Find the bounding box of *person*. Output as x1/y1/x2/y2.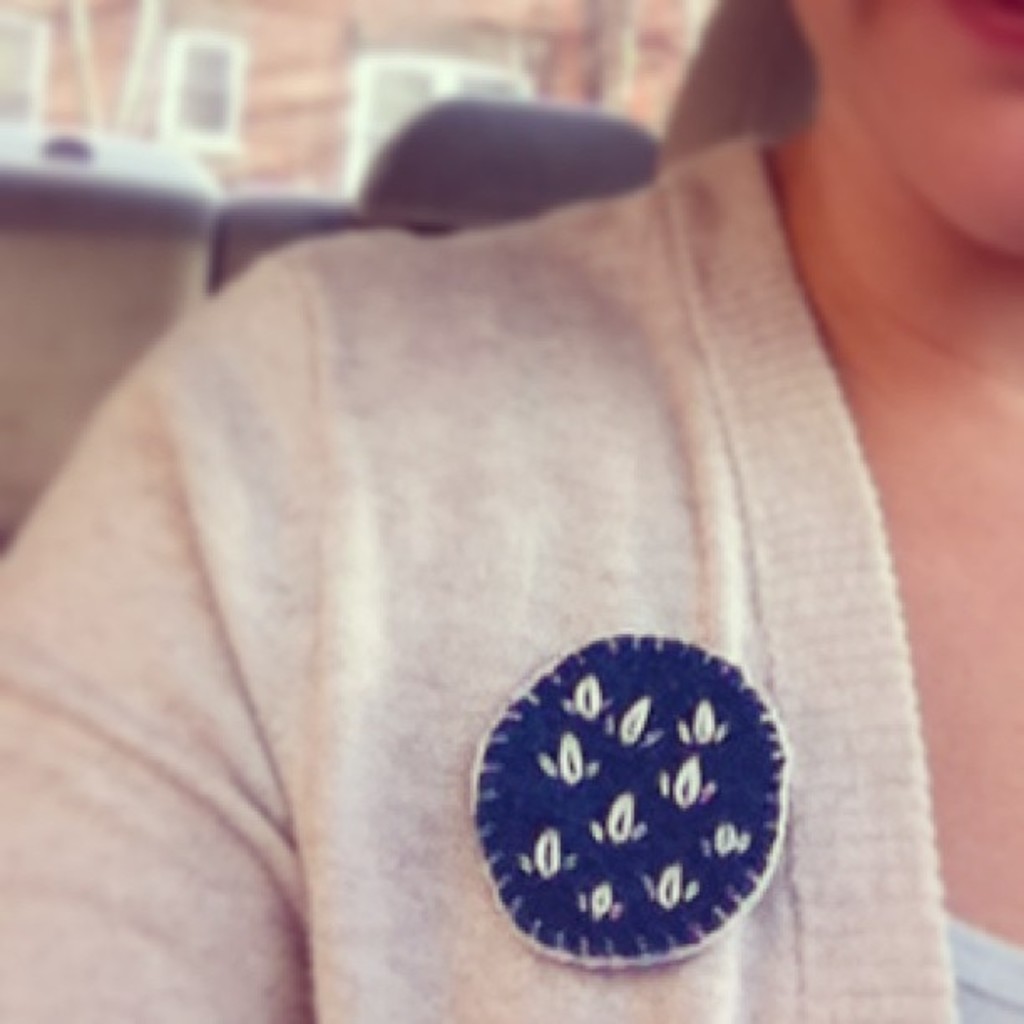
0/0/1022/1022.
